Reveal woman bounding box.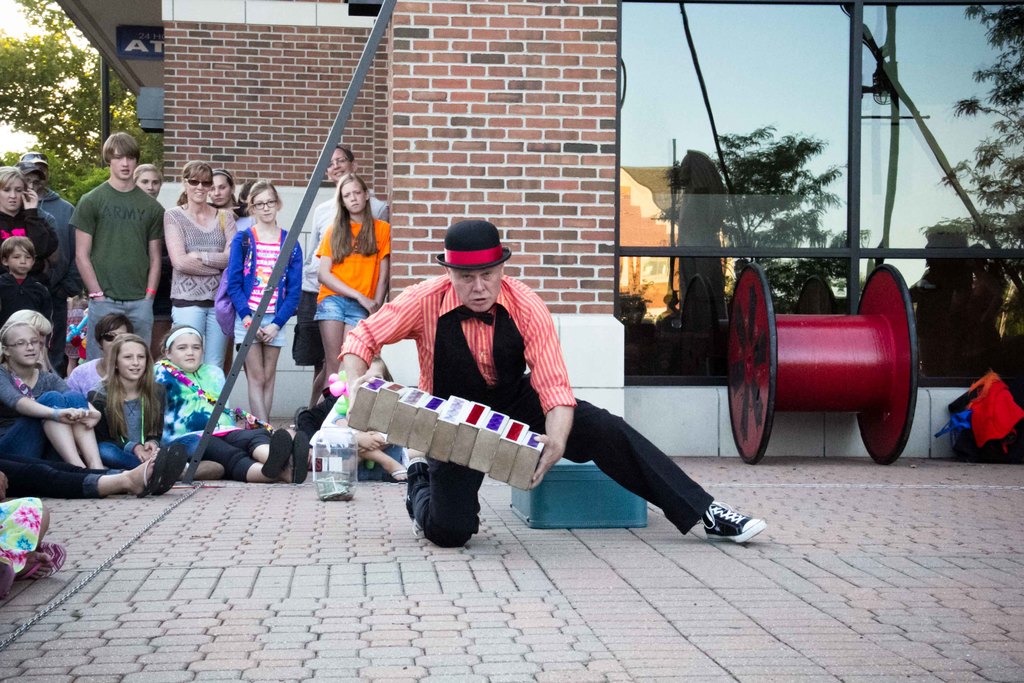
Revealed: 163:162:242:369.
